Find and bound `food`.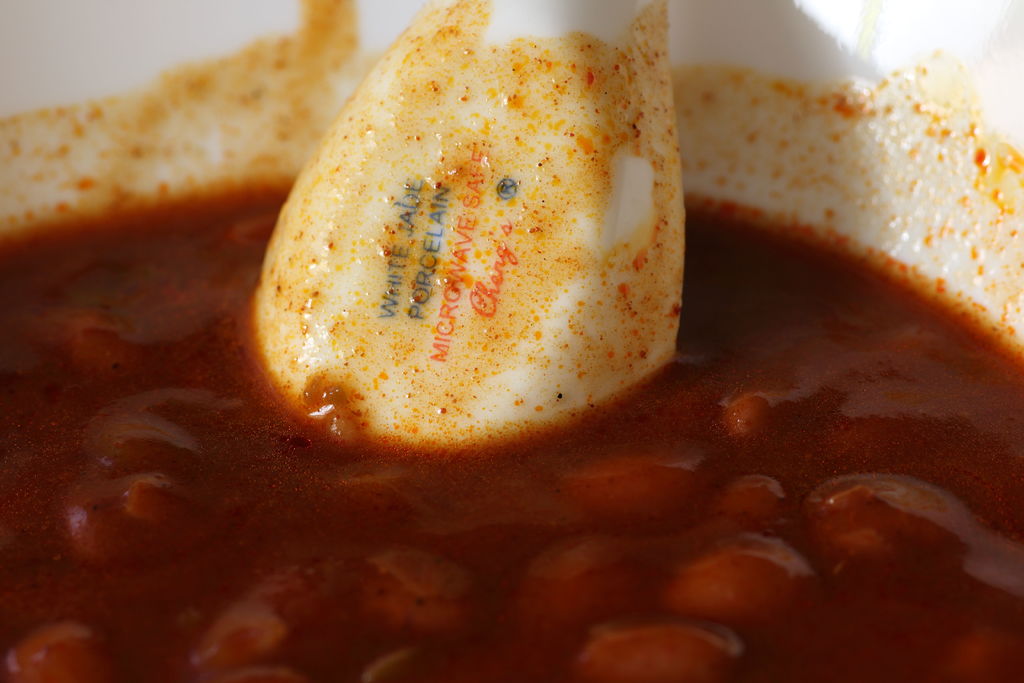
Bound: bbox(243, 10, 717, 456).
